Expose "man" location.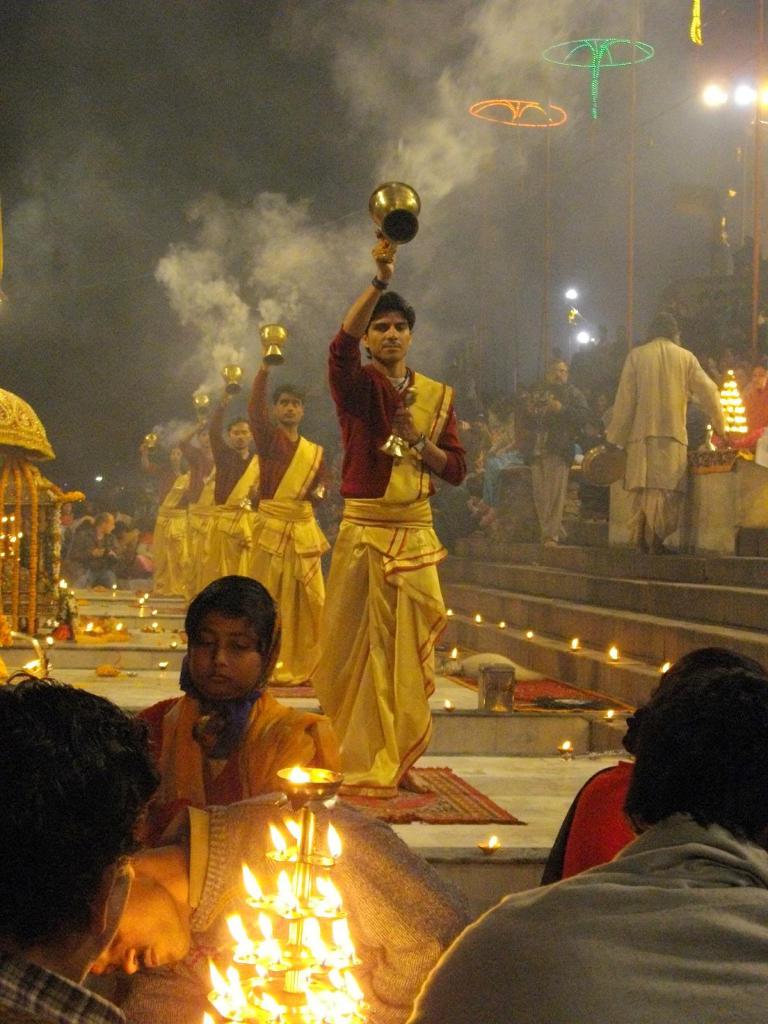
Exposed at 202, 393, 253, 598.
